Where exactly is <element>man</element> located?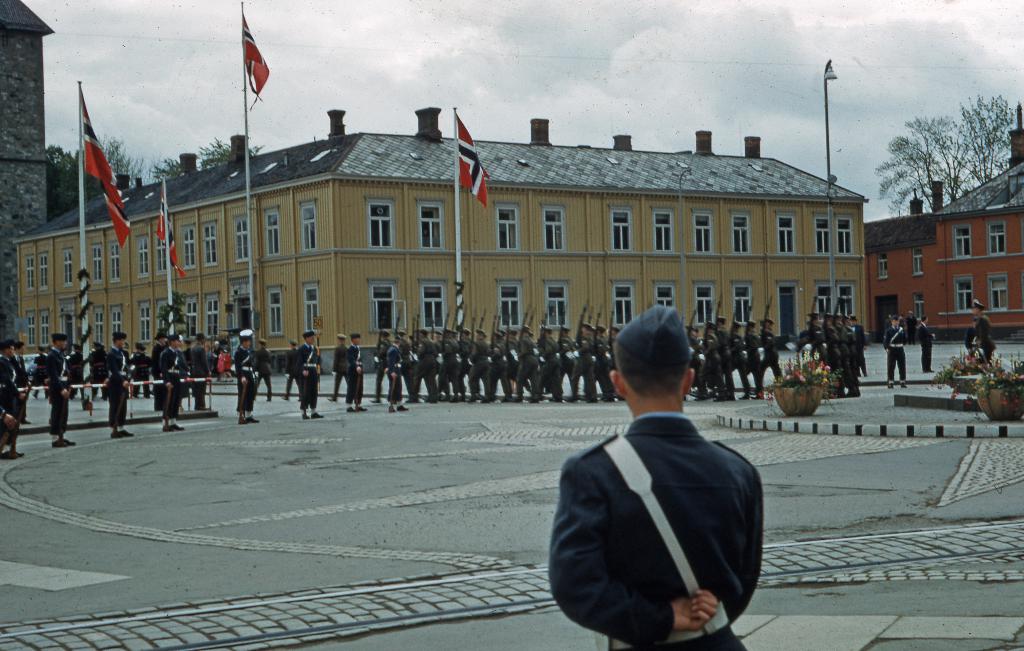
Its bounding box is {"x1": 918, "y1": 314, "x2": 938, "y2": 371}.
